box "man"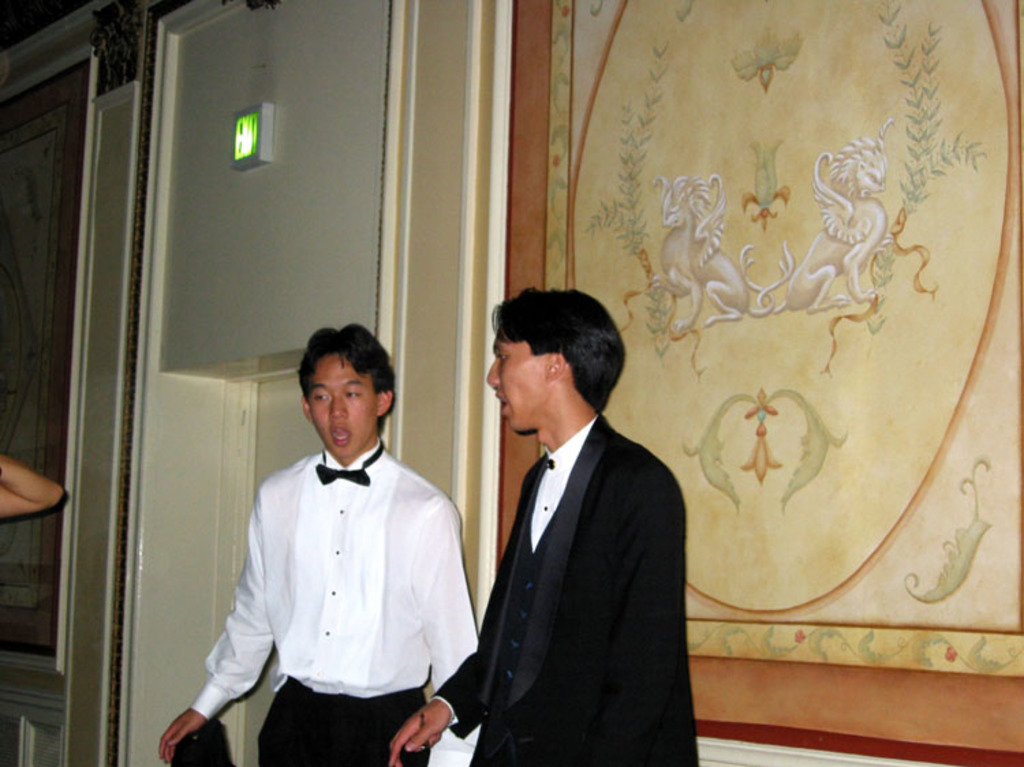
<box>183,322,479,760</box>
